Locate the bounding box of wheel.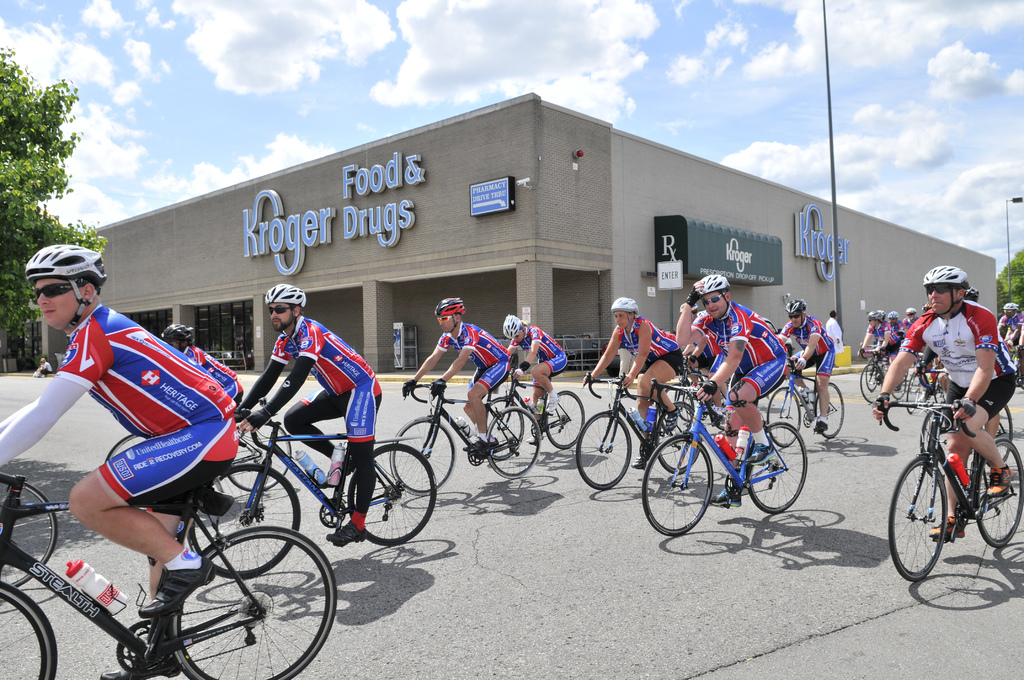
Bounding box: bbox=(972, 439, 1023, 544).
